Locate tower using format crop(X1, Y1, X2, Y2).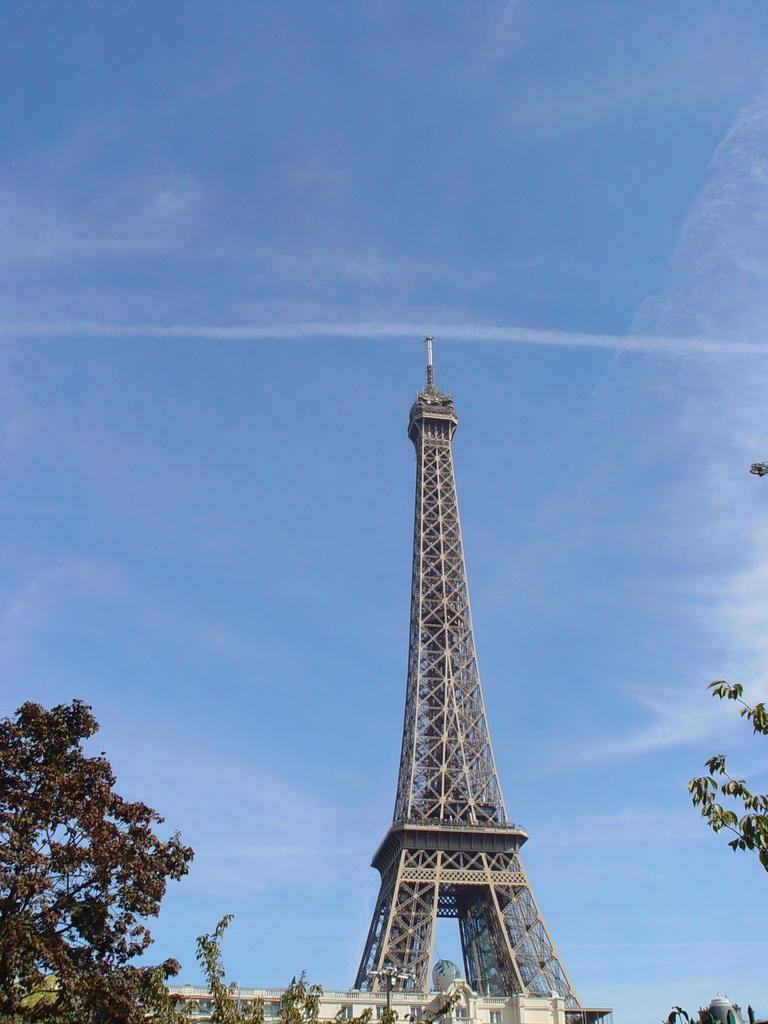
crop(332, 317, 578, 995).
